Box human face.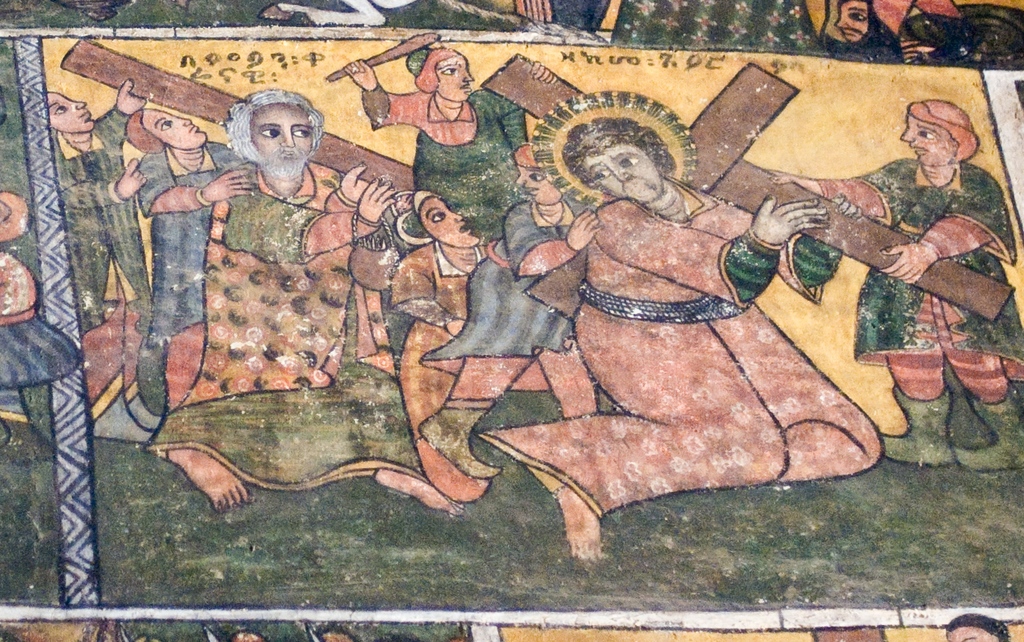
[x1=947, y1=624, x2=1002, y2=641].
